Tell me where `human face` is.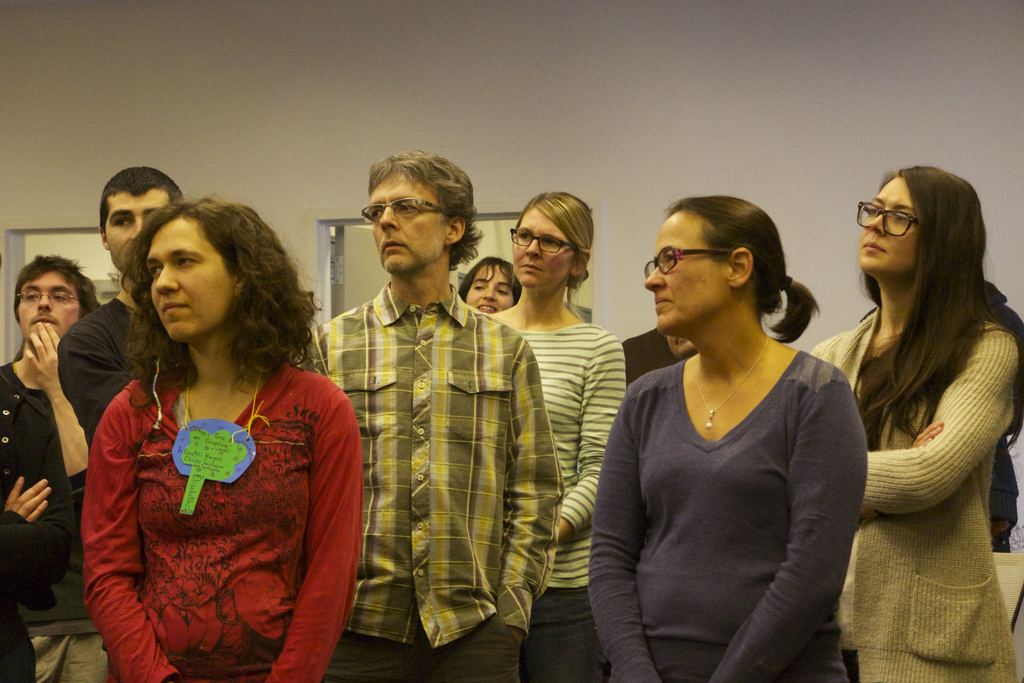
`human face` is at <bbox>644, 211, 731, 331</bbox>.
